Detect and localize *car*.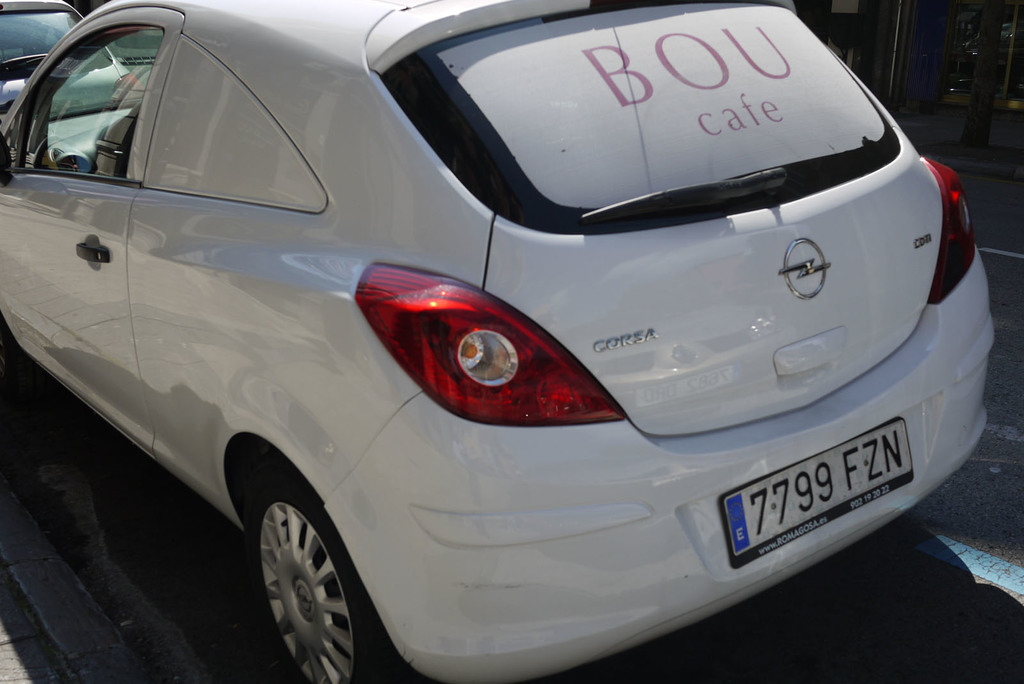
Localized at 0,0,145,119.
